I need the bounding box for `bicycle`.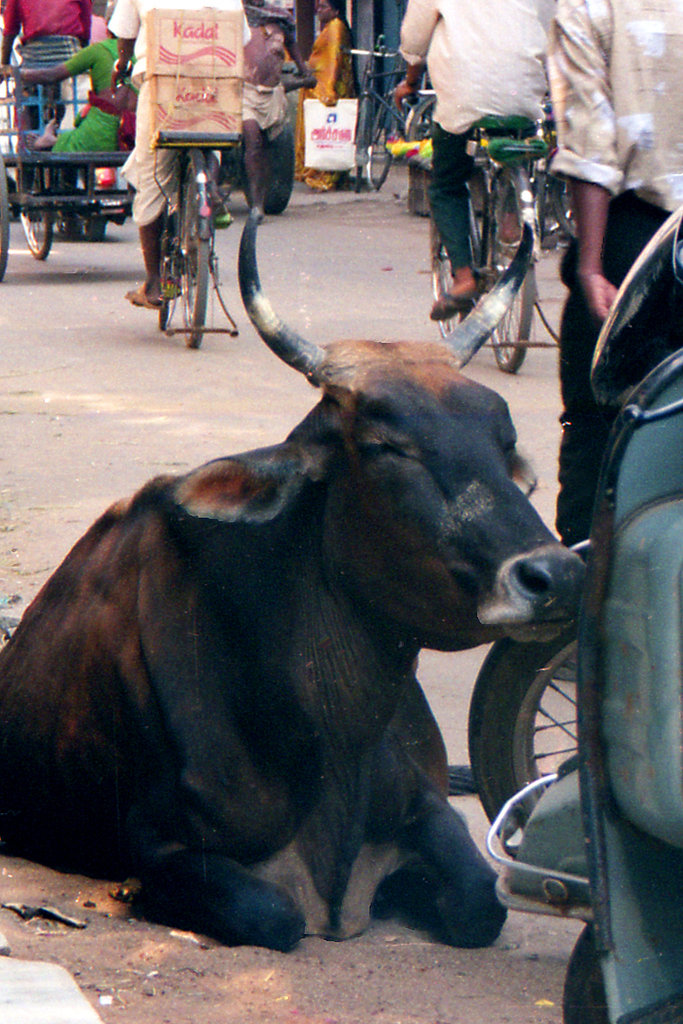
Here it is: pyautogui.locateOnScreen(404, 93, 562, 212).
